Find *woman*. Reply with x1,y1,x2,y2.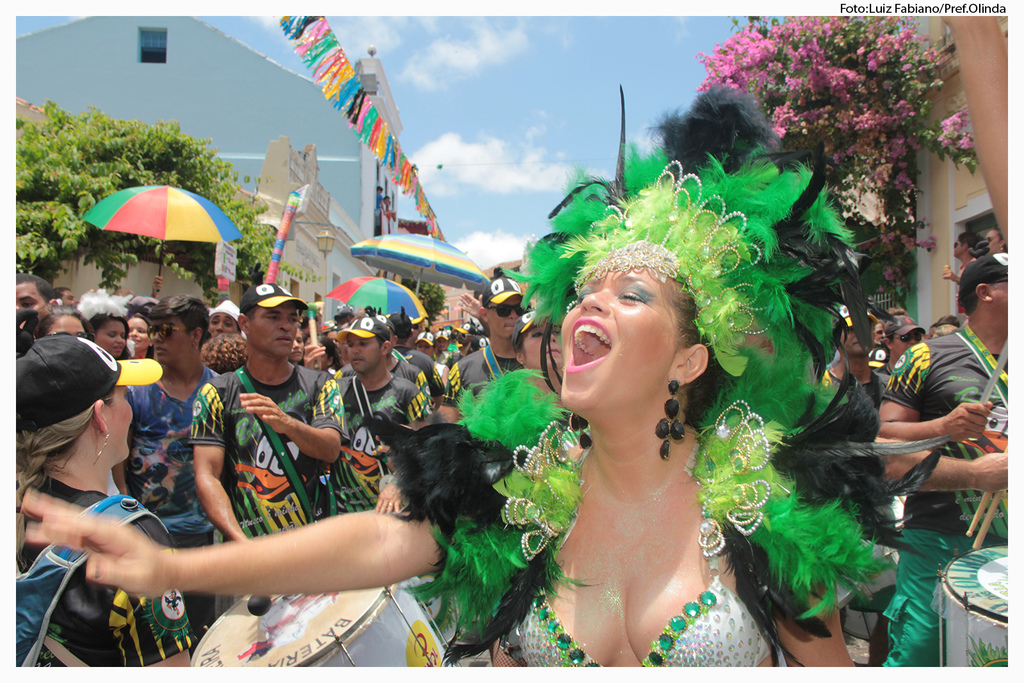
0,332,205,678.
